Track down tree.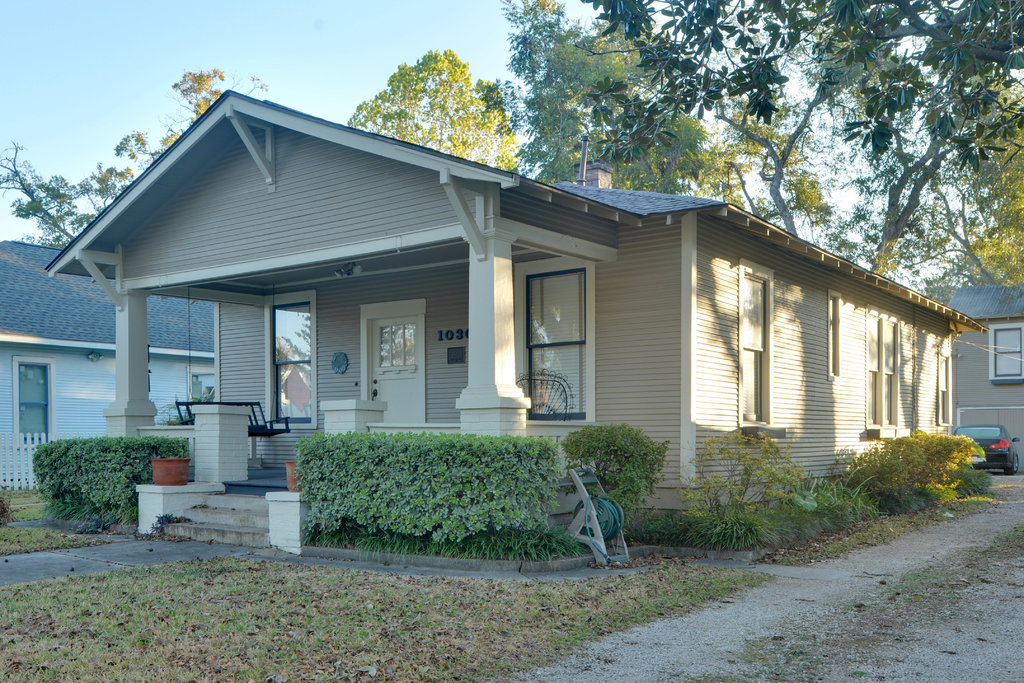
Tracked to <bbox>115, 62, 269, 172</bbox>.
